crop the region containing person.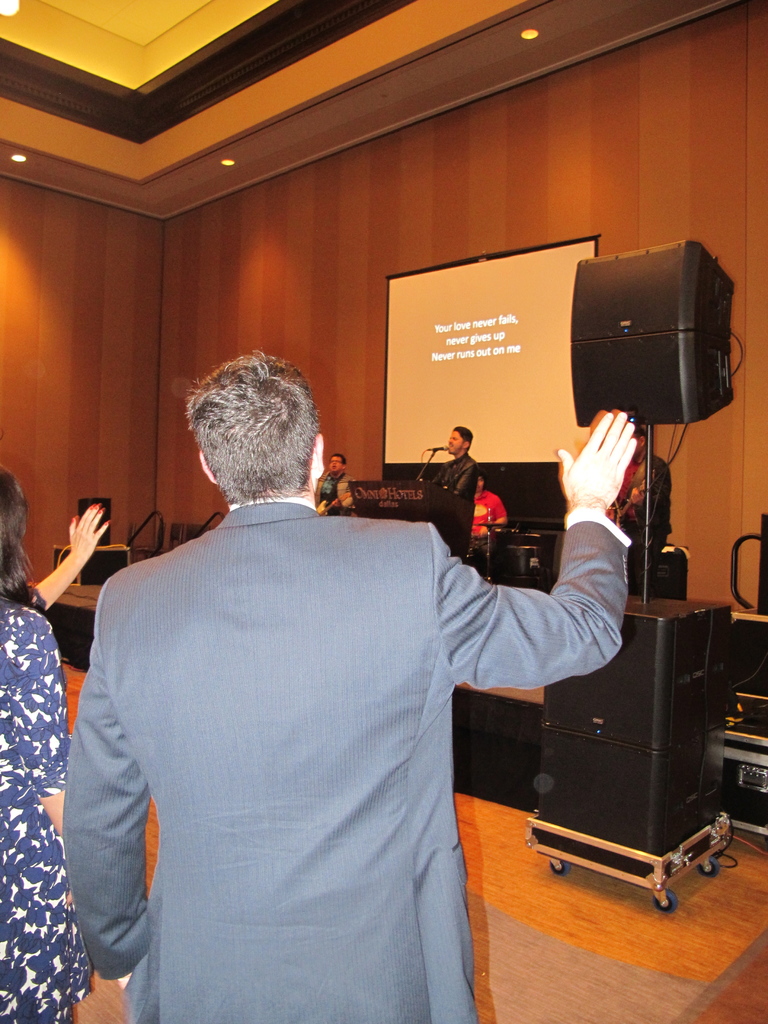
Crop region: (600, 431, 680, 598).
